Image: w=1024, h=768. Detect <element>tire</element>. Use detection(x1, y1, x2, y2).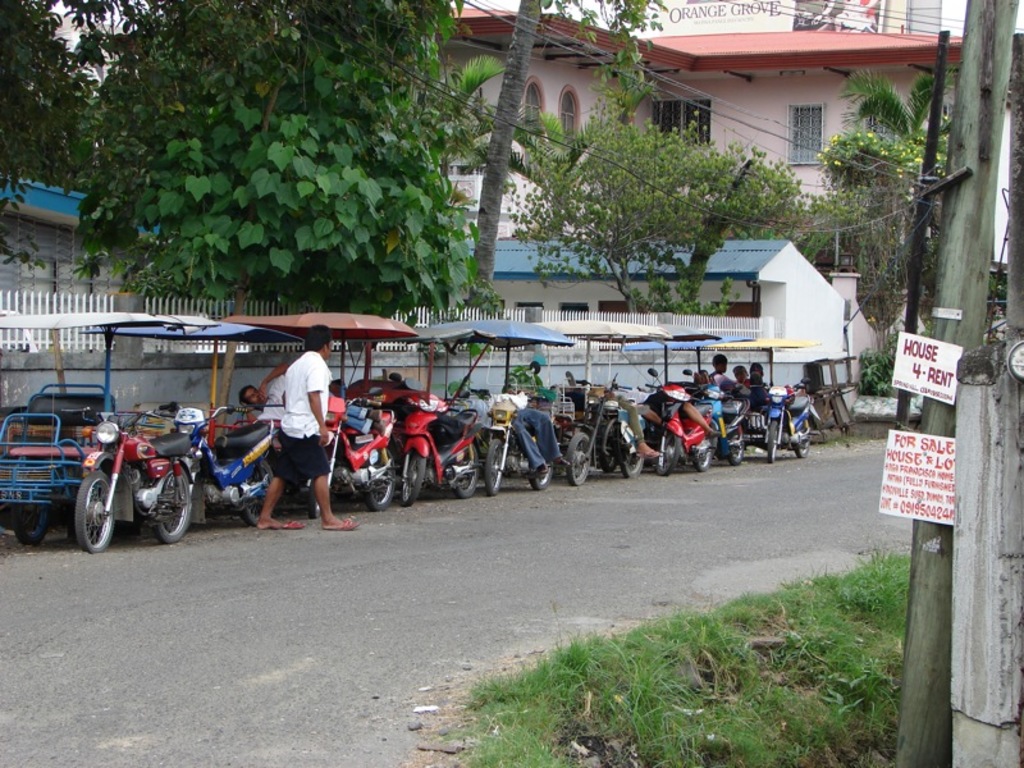
detection(788, 424, 812, 460).
